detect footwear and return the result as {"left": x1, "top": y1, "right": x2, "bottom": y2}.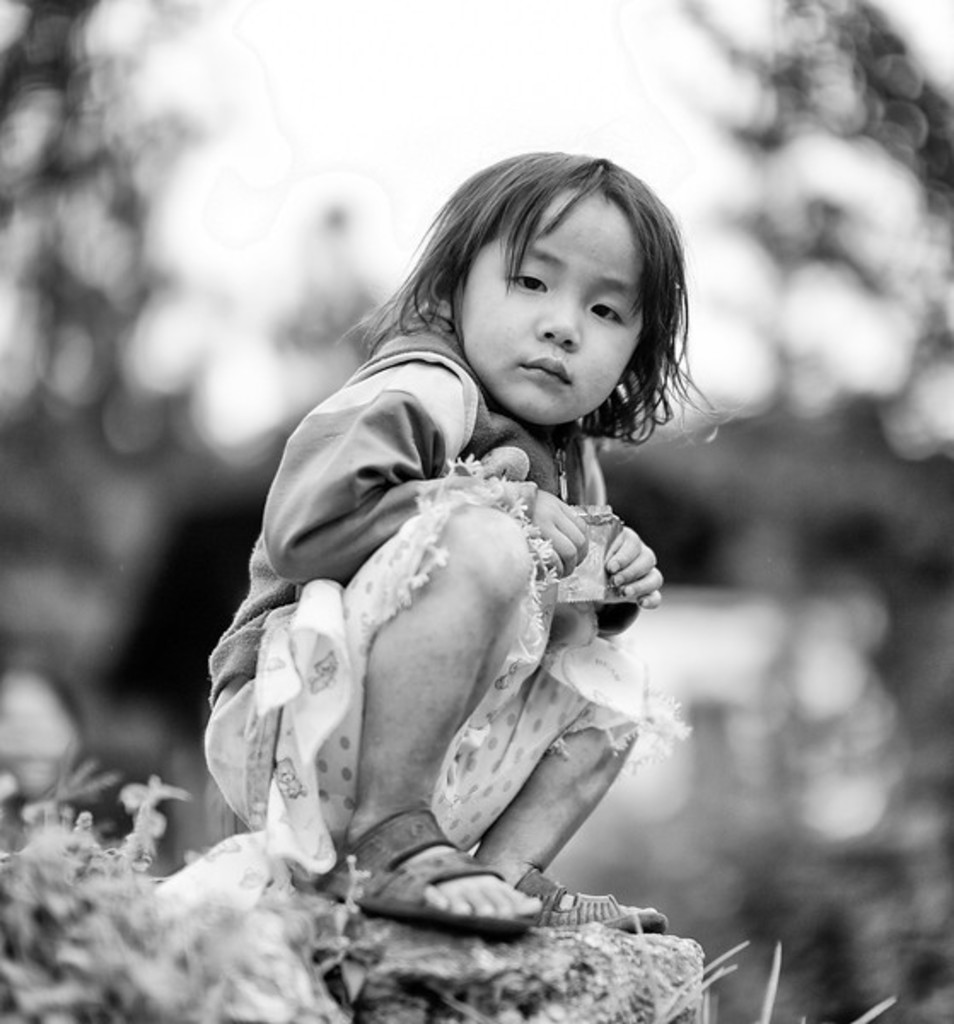
{"left": 305, "top": 800, "right": 539, "bottom": 969}.
